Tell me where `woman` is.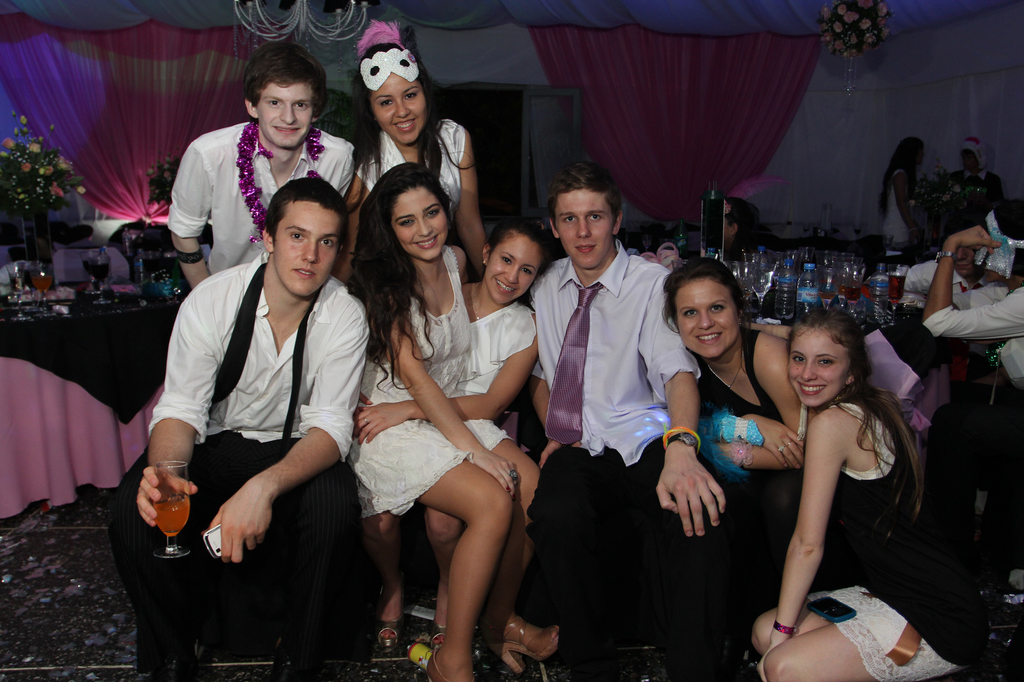
`woman` is at l=344, t=12, r=494, b=263.
